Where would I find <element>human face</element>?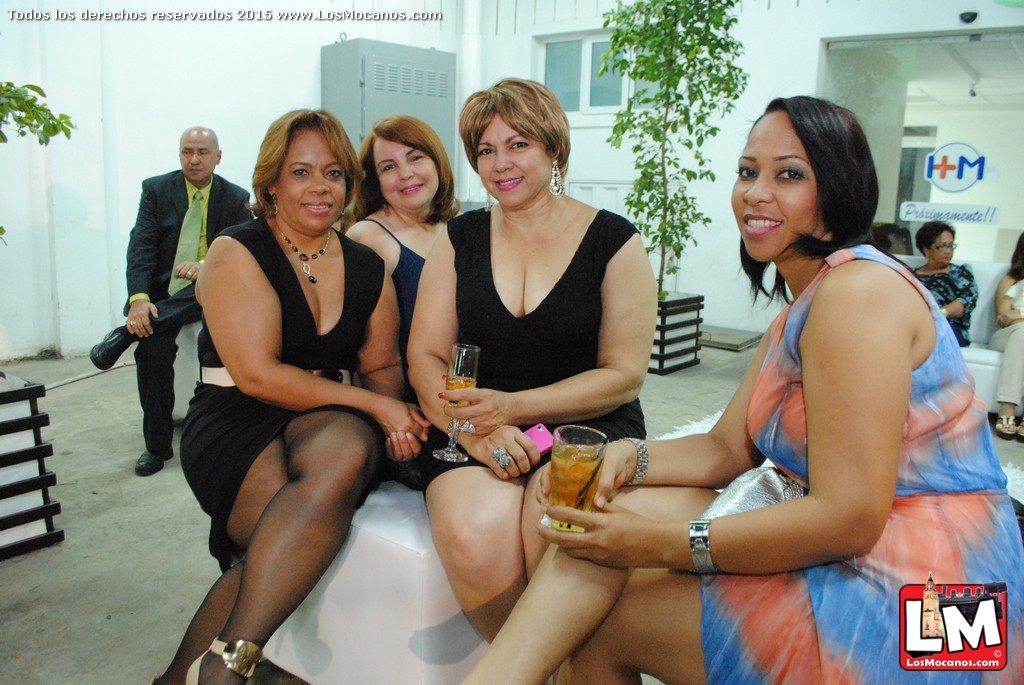
At select_region(932, 232, 952, 262).
